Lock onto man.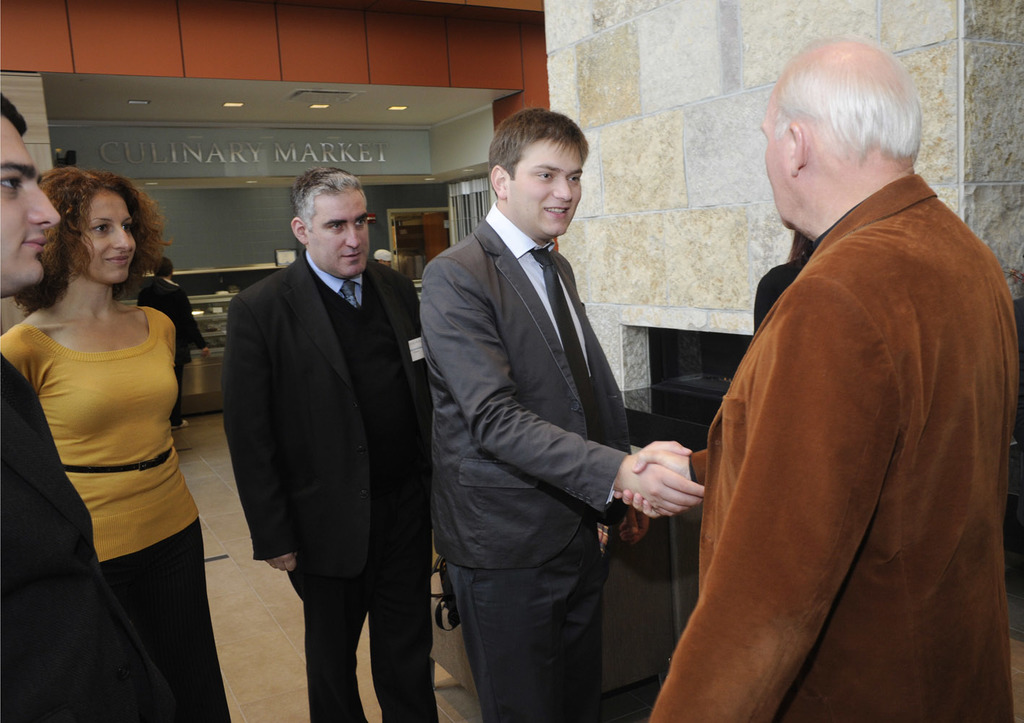
Locked: (left=665, top=14, right=1009, bottom=722).
